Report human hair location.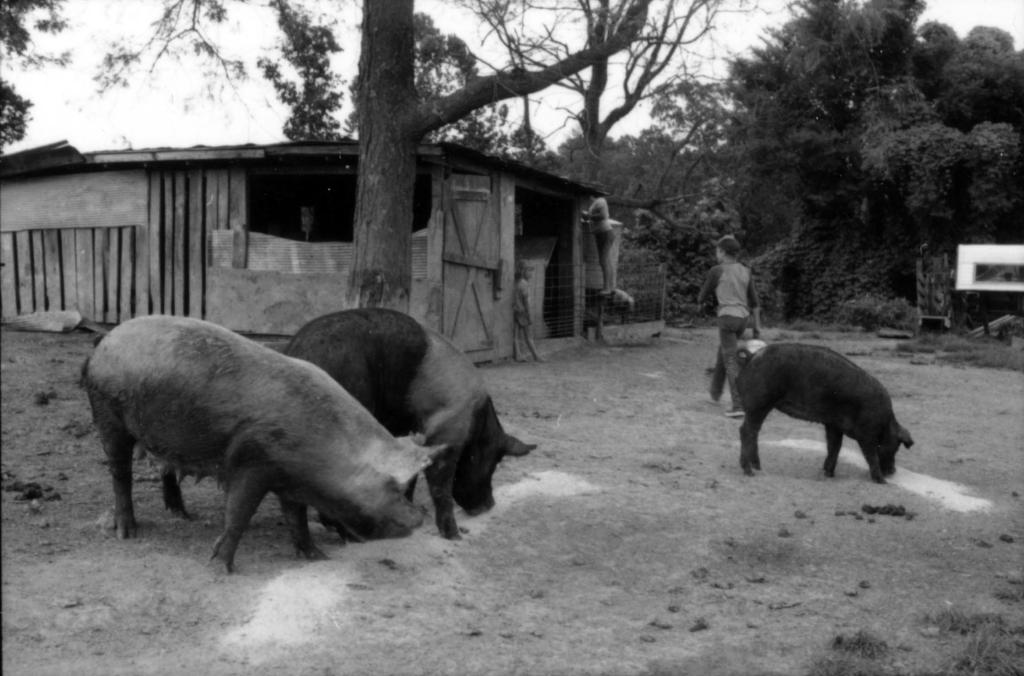
Report: crop(718, 235, 740, 259).
